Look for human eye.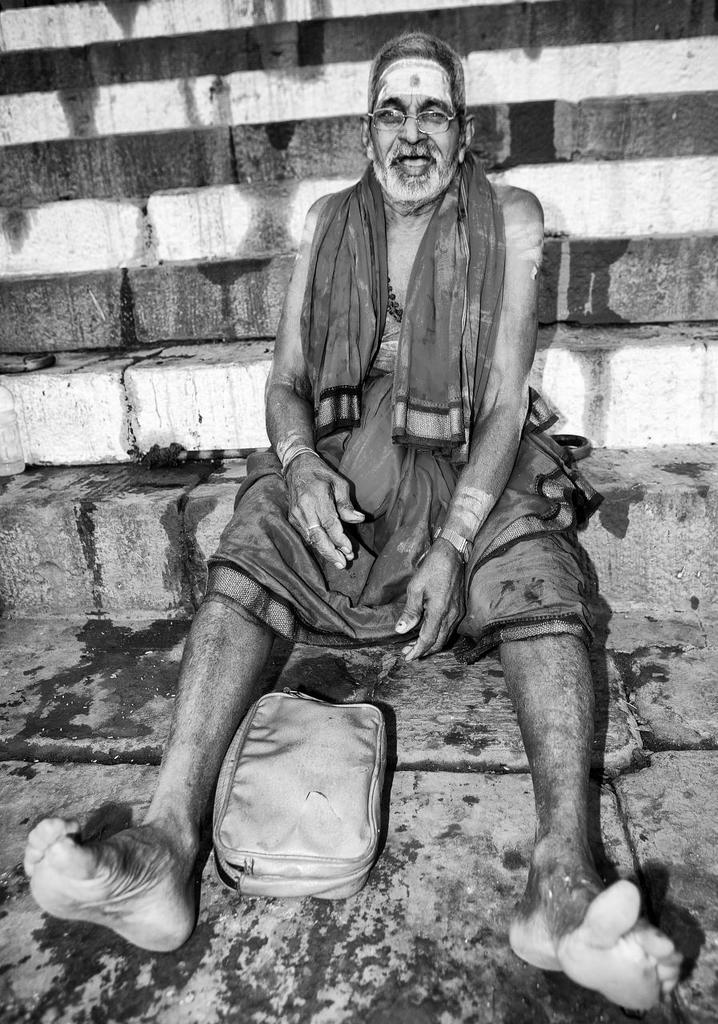
Found: locate(423, 106, 445, 123).
